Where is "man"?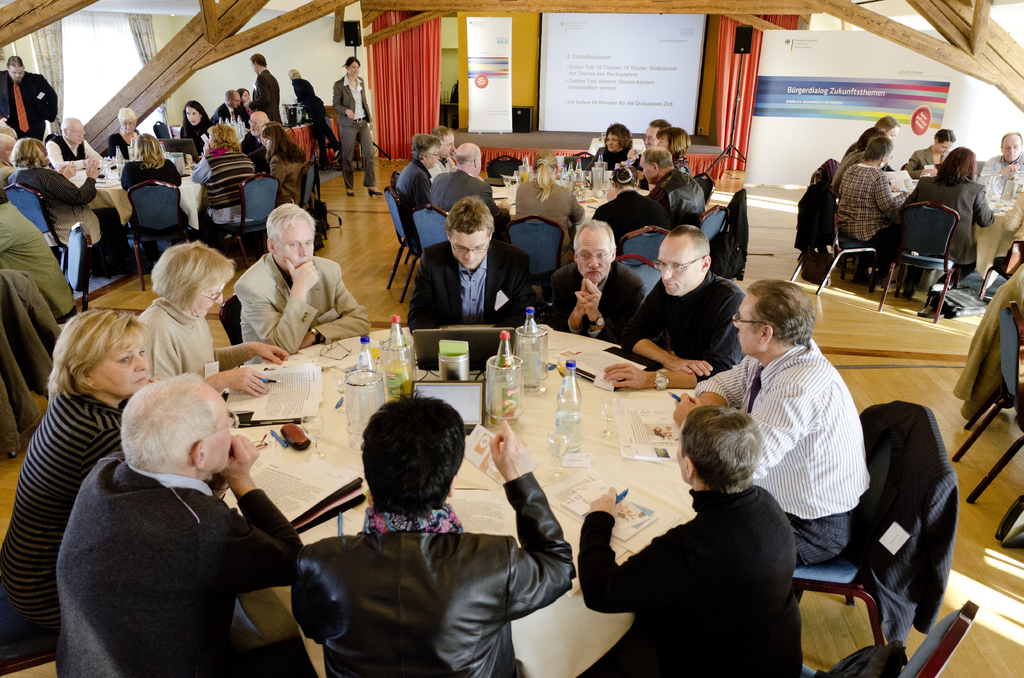
424, 127, 465, 184.
